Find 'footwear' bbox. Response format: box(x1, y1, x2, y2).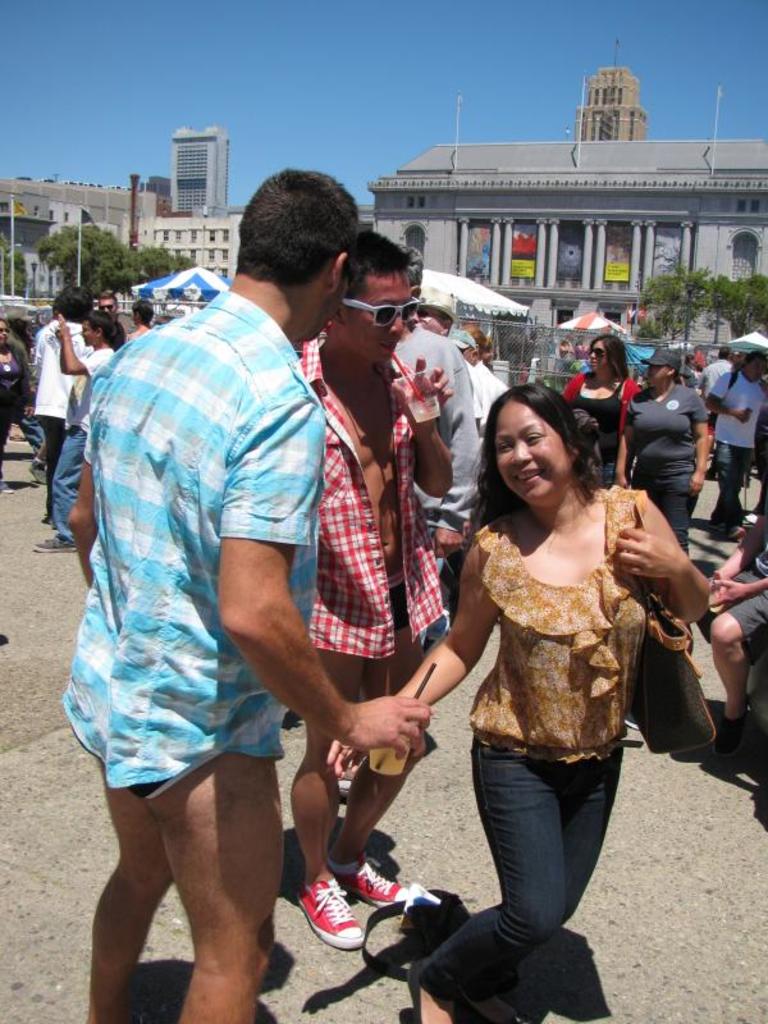
box(712, 712, 744, 762).
